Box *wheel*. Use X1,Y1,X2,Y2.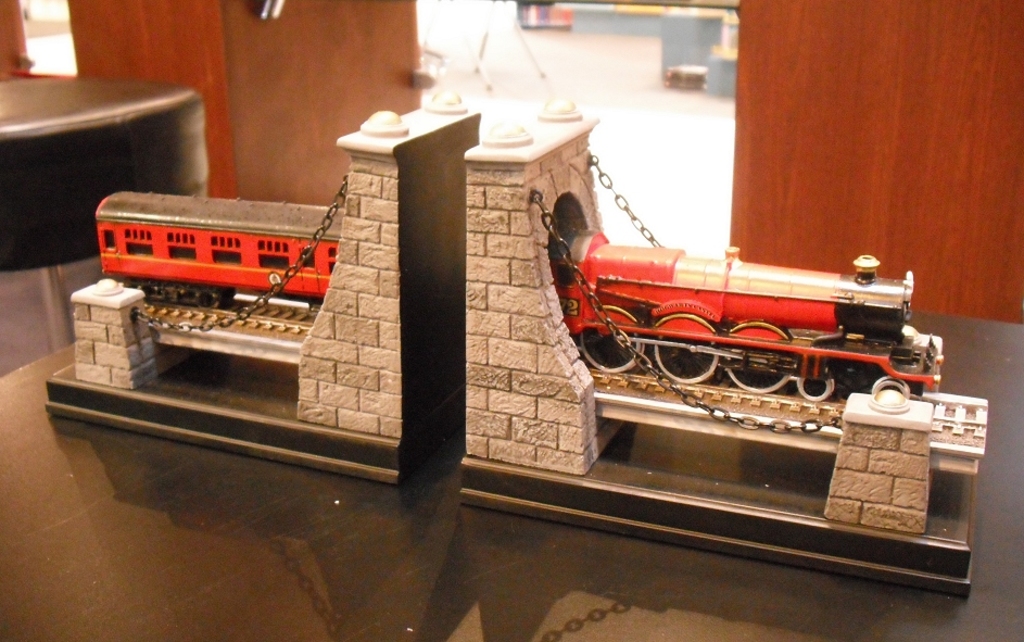
722,319,797,391.
